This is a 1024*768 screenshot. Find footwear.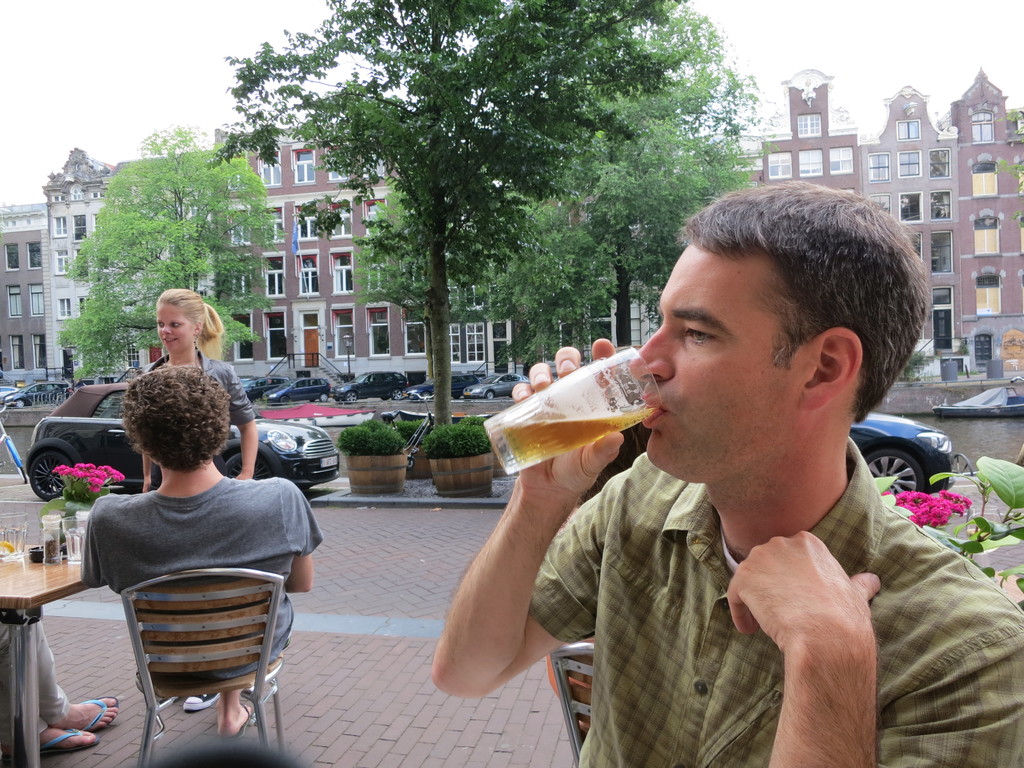
Bounding box: Rect(42, 726, 95, 748).
